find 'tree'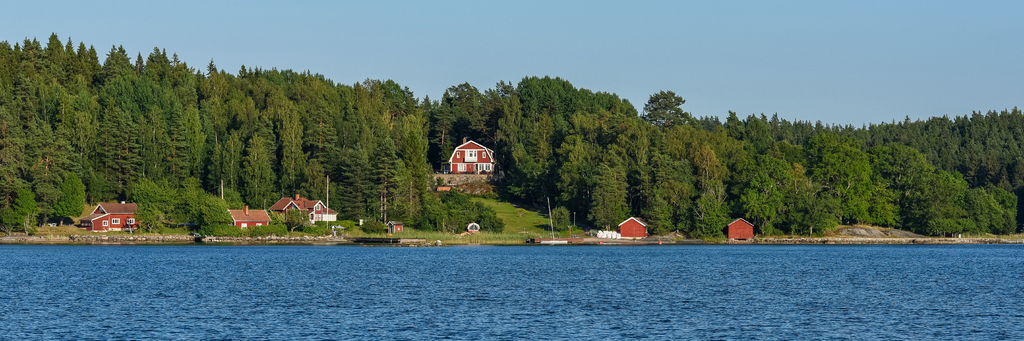
bbox=(834, 139, 877, 227)
